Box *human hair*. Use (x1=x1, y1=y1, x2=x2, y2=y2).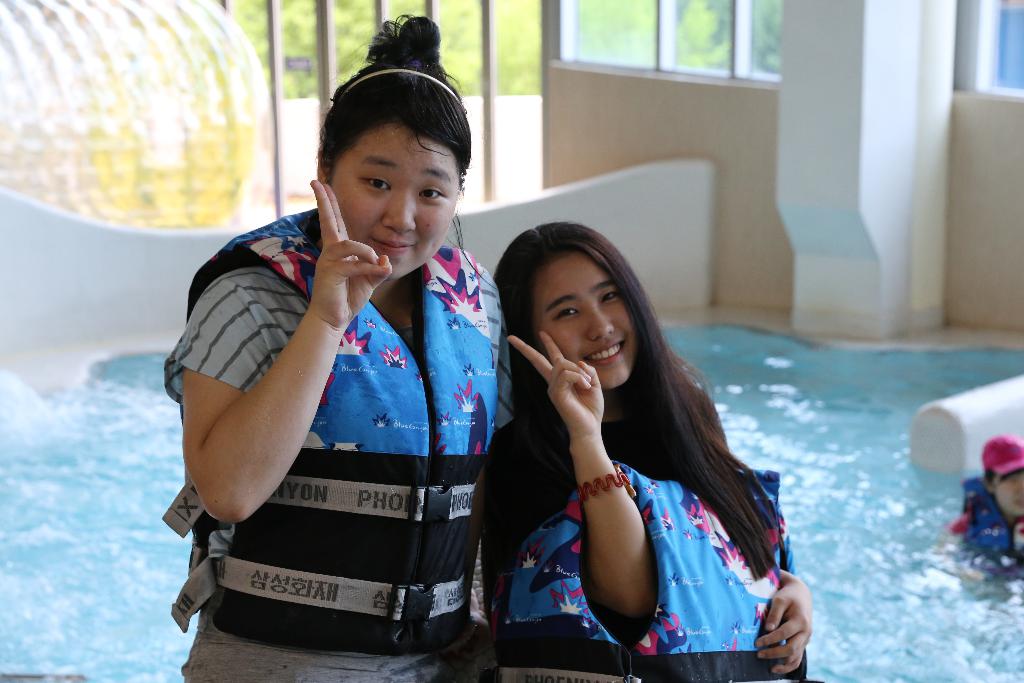
(x1=984, y1=468, x2=1023, y2=489).
